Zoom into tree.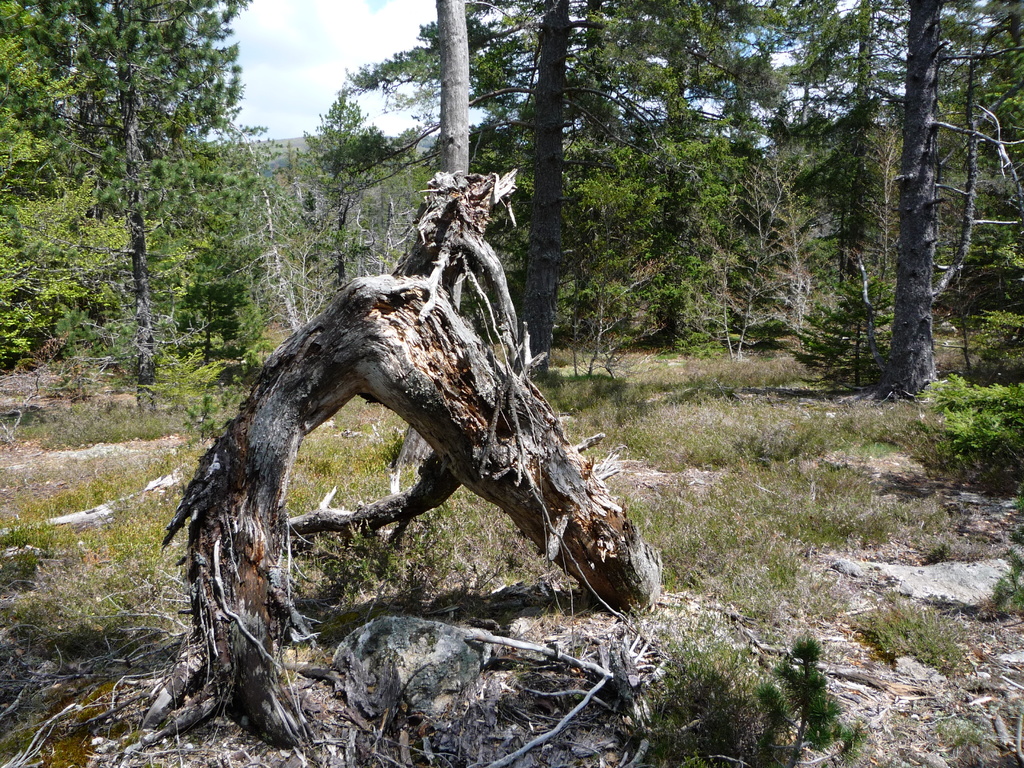
Zoom target: [left=0, top=0, right=50, bottom=377].
